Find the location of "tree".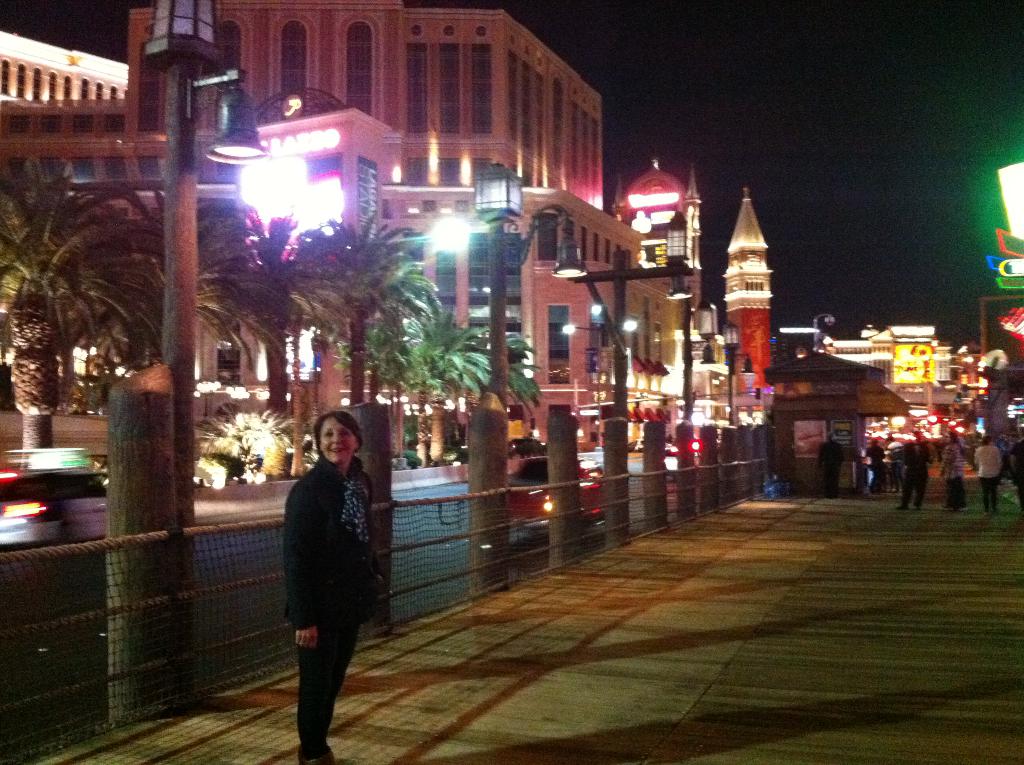
Location: bbox=[333, 310, 426, 402].
